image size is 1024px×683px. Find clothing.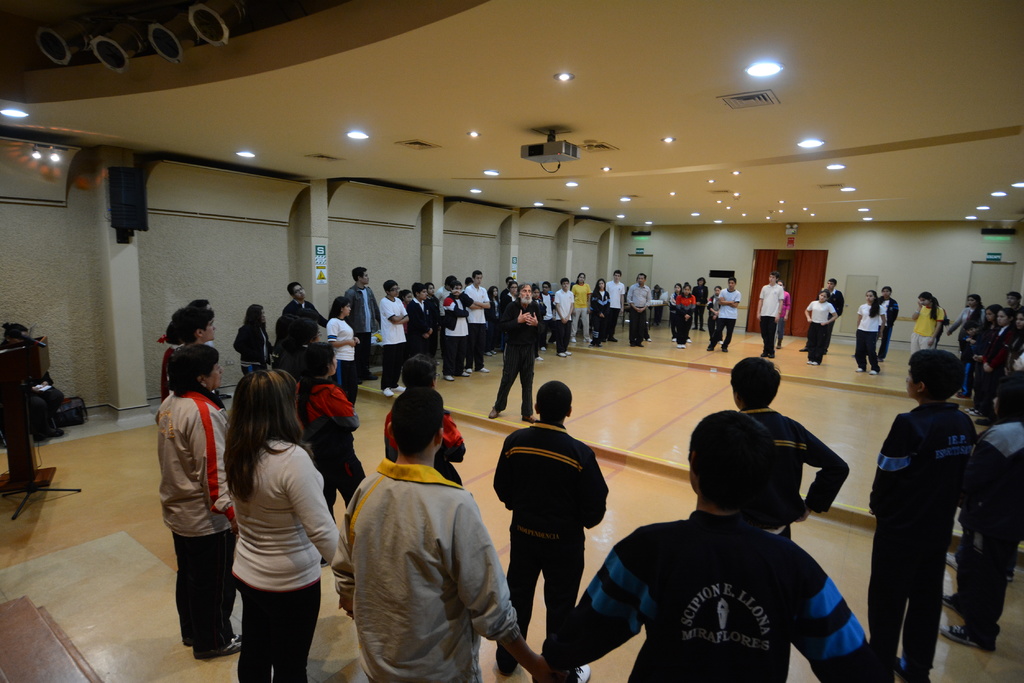
select_region(540, 295, 554, 346).
